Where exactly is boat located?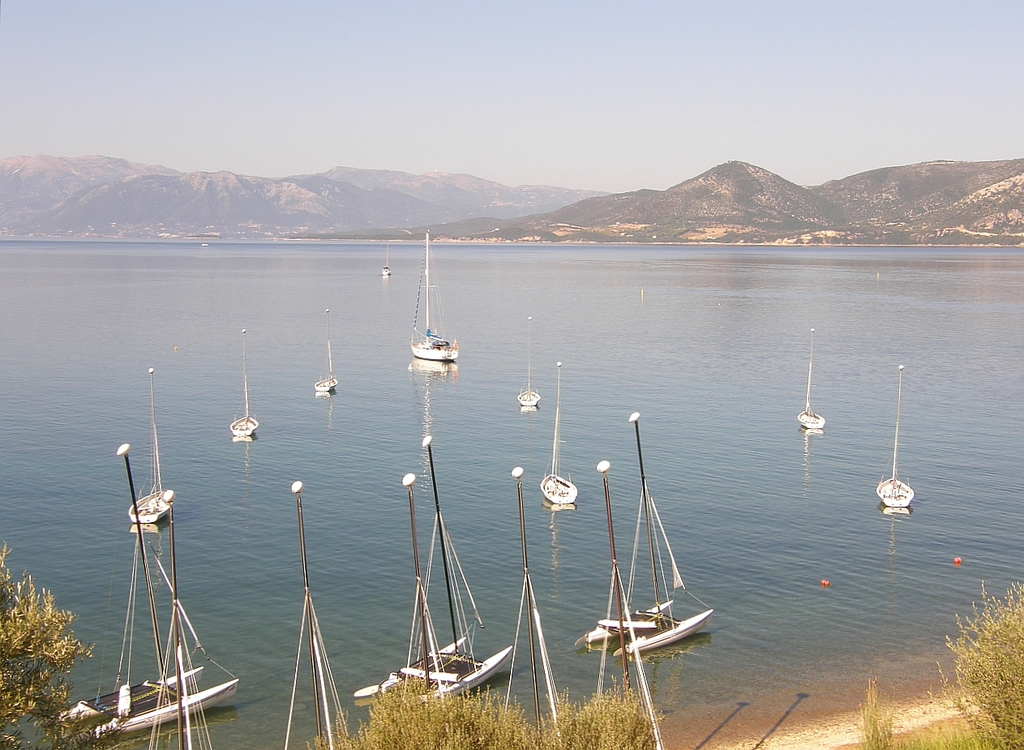
Its bounding box is (left=197, top=238, right=212, bottom=249).
